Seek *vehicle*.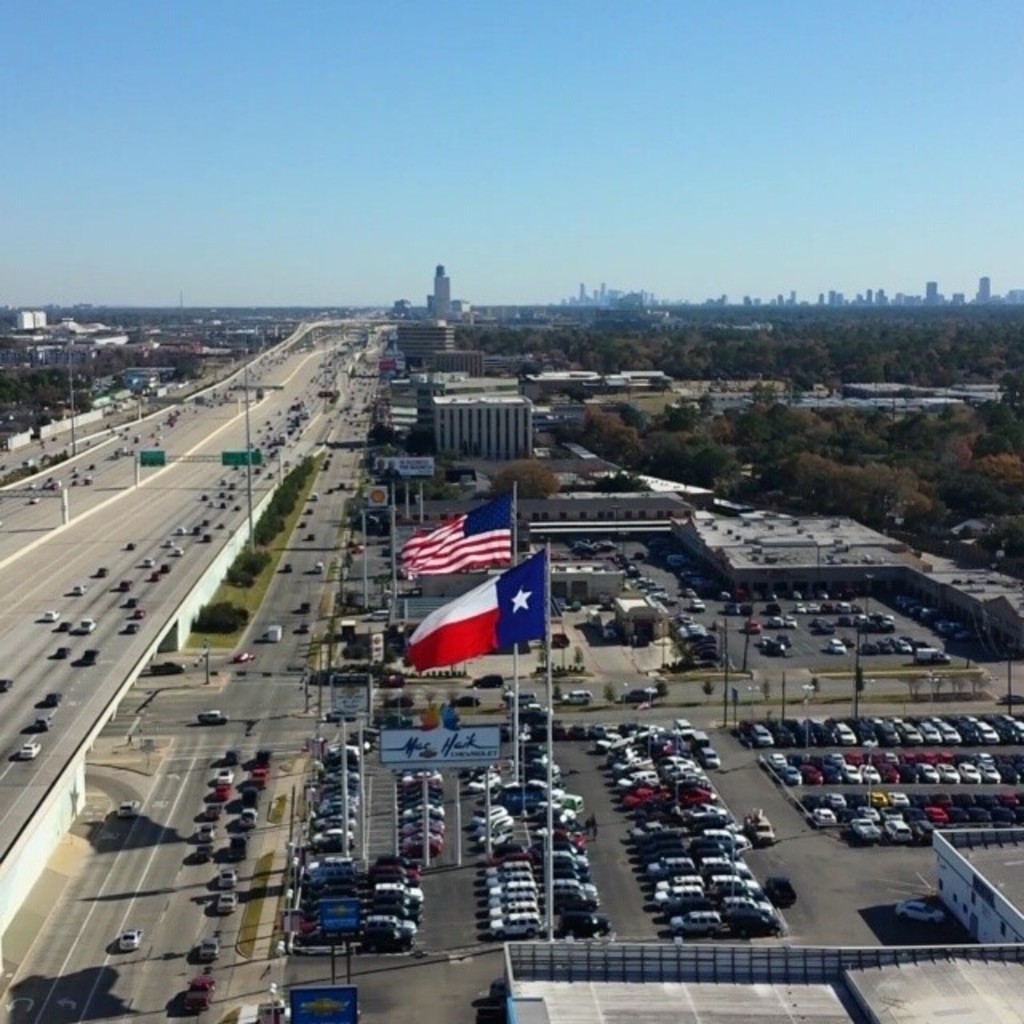
region(229, 643, 254, 664).
